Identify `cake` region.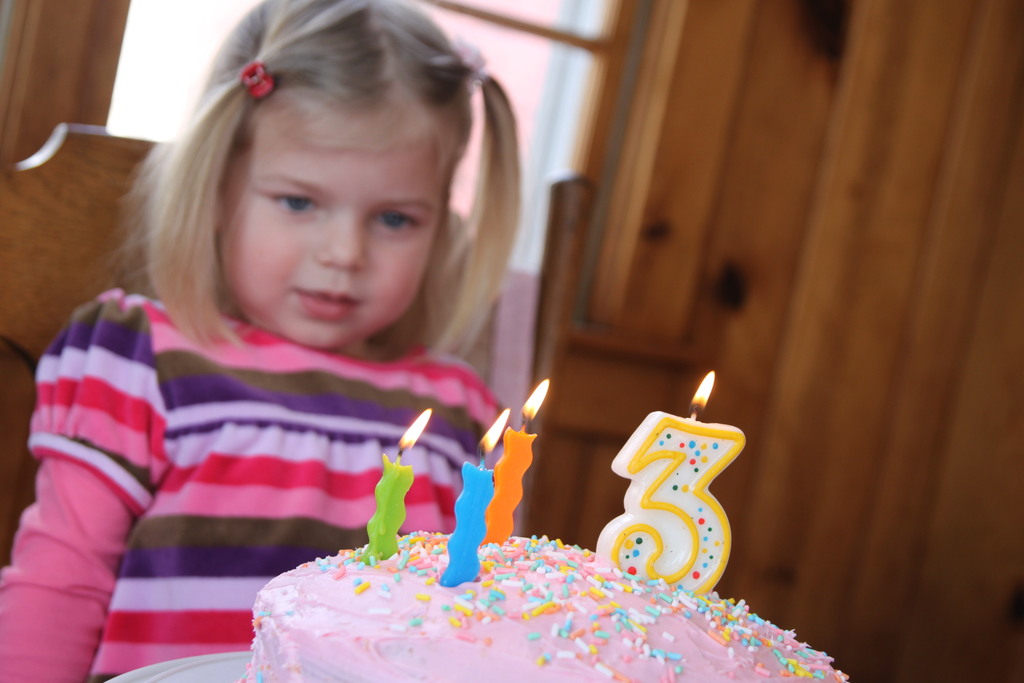
Region: detection(252, 528, 847, 682).
